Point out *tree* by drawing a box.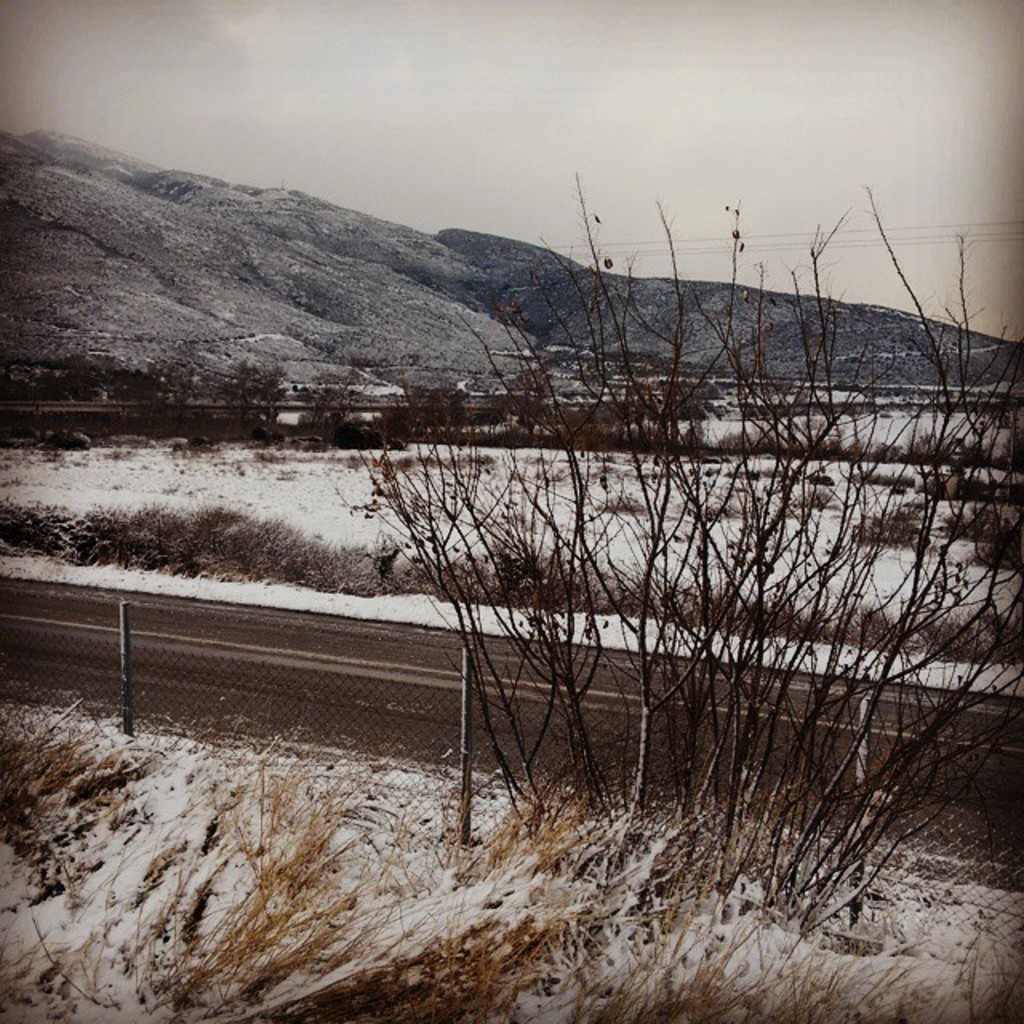
x1=339, y1=146, x2=1022, y2=979.
